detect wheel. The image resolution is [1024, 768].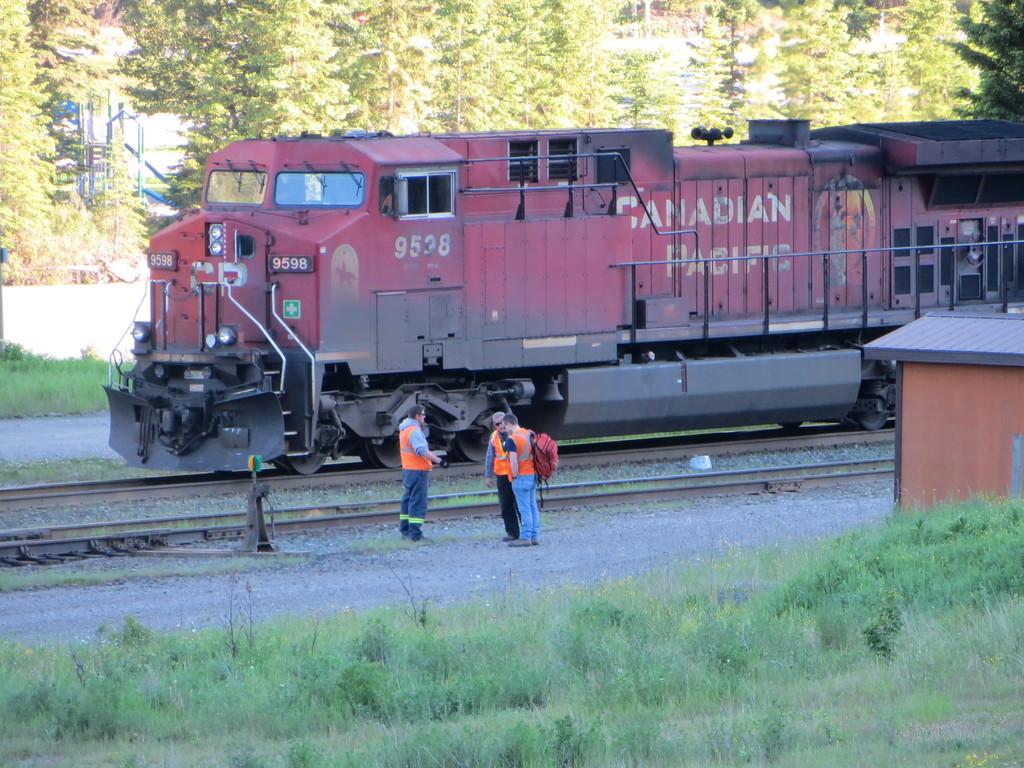
select_region(289, 438, 327, 479).
